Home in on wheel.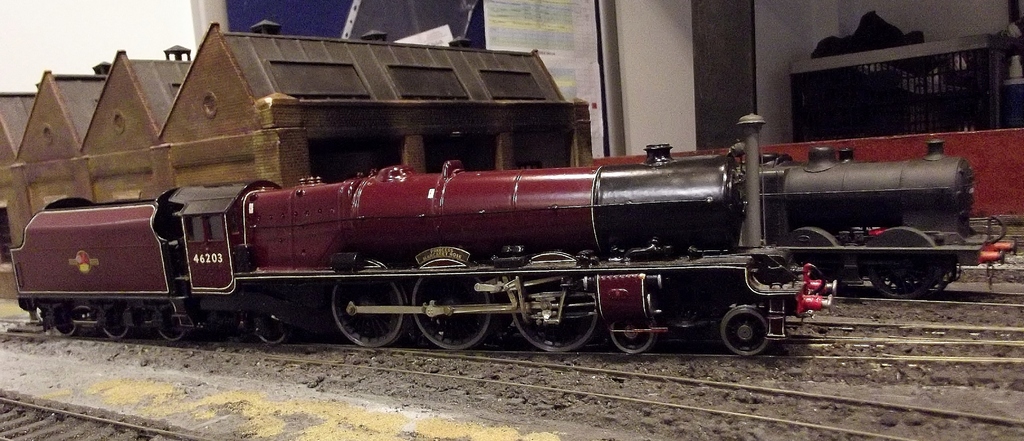
Homed in at 101, 326, 126, 339.
